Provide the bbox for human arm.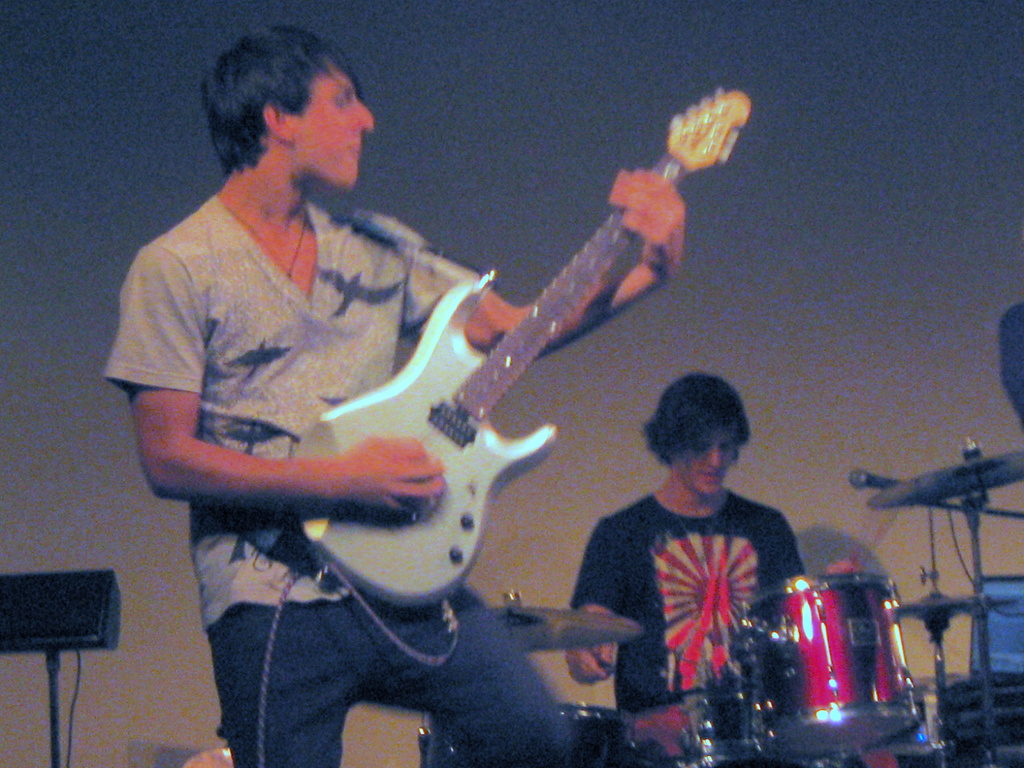
(746,504,835,667).
